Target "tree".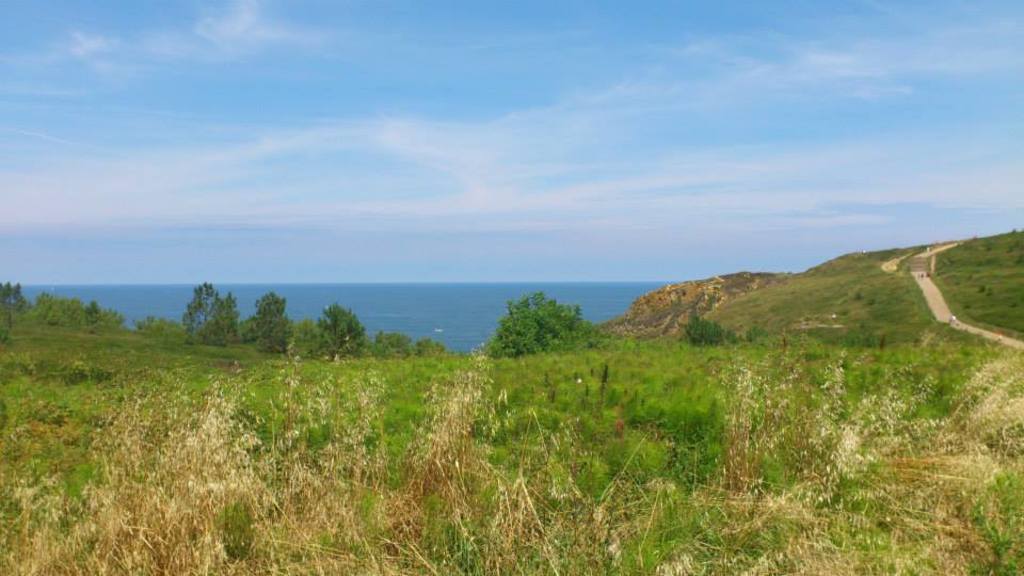
Target region: select_region(685, 314, 734, 343).
